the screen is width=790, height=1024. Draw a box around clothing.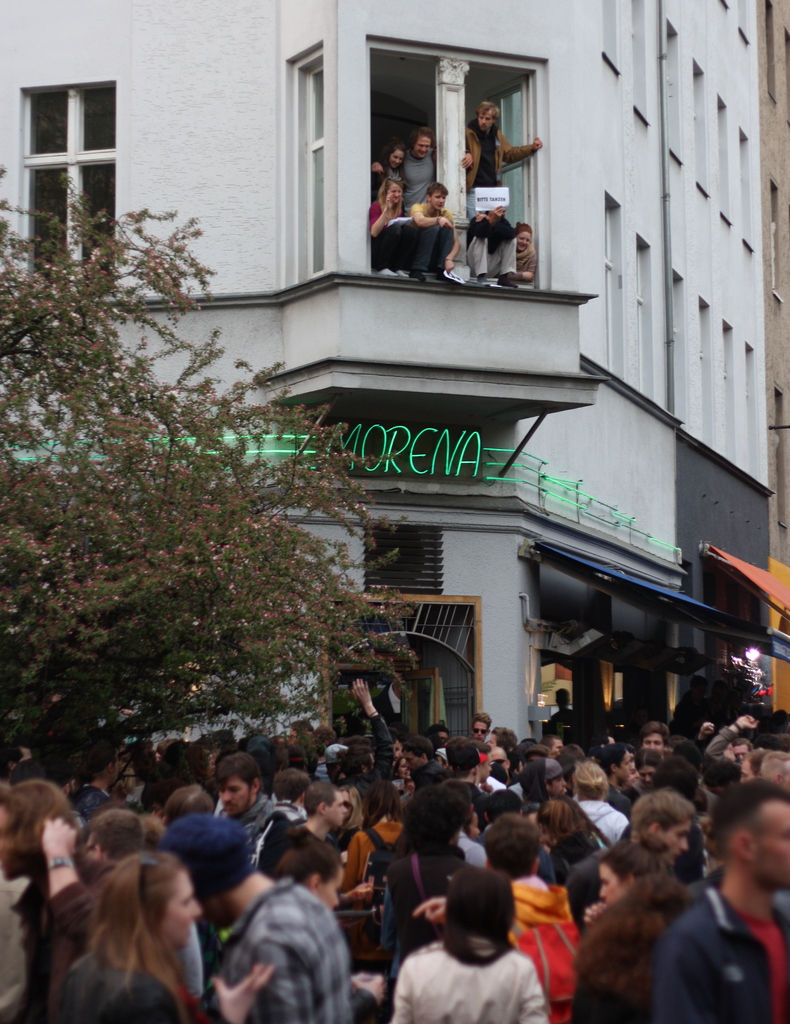
locate(236, 783, 300, 860).
